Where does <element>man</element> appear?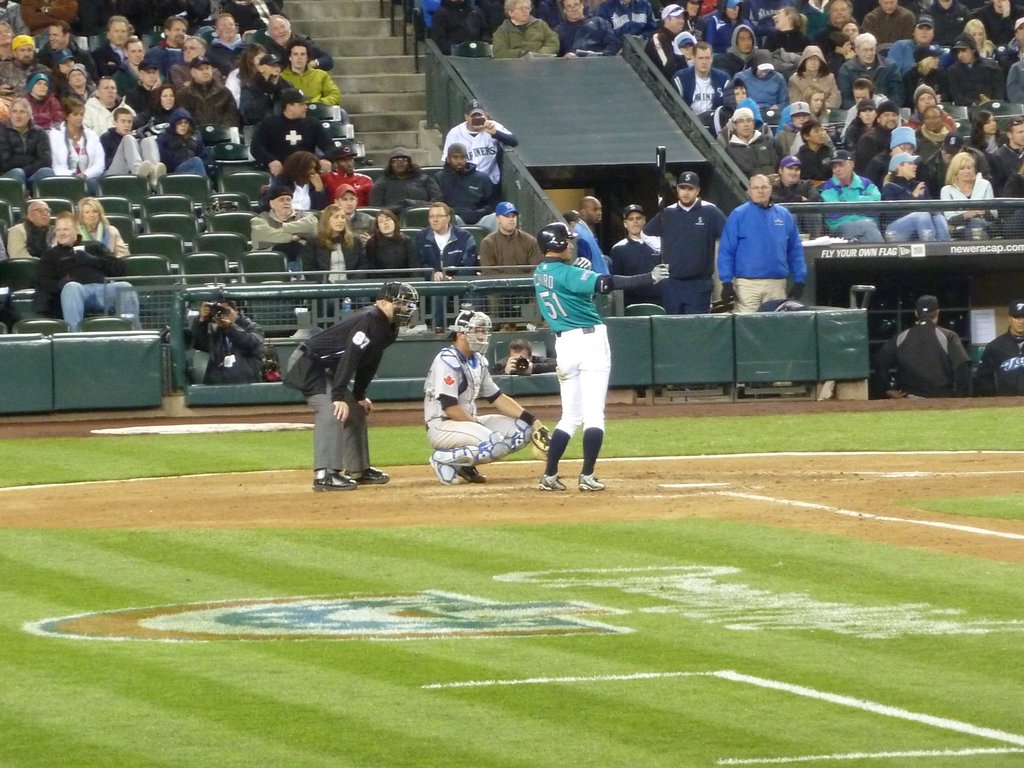
Appears at detection(170, 60, 239, 128).
